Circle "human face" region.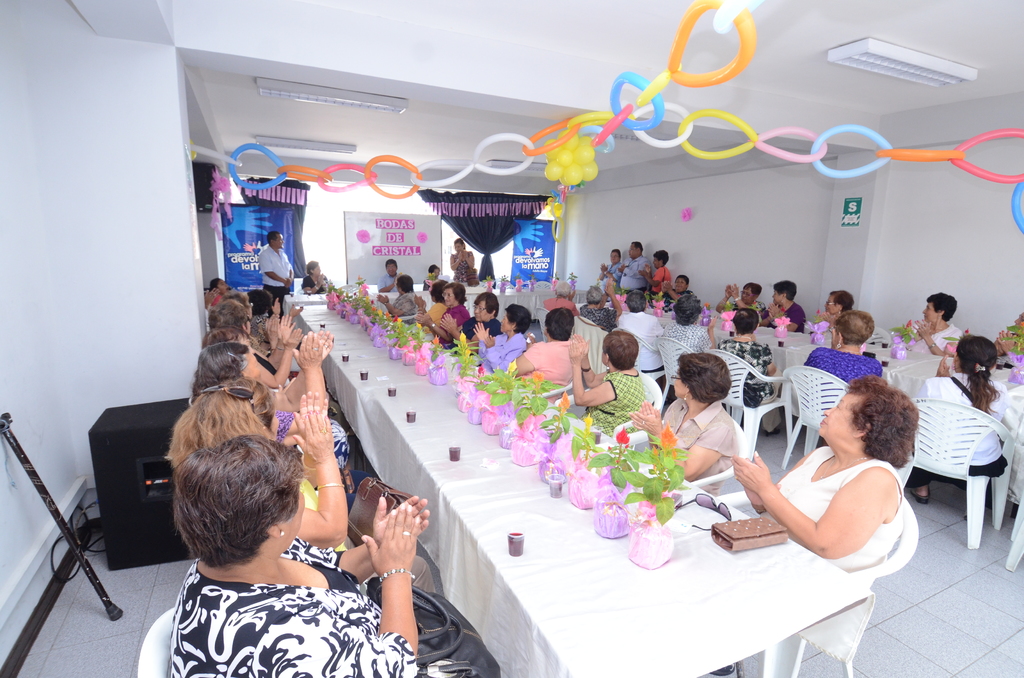
Region: detection(740, 289, 752, 302).
